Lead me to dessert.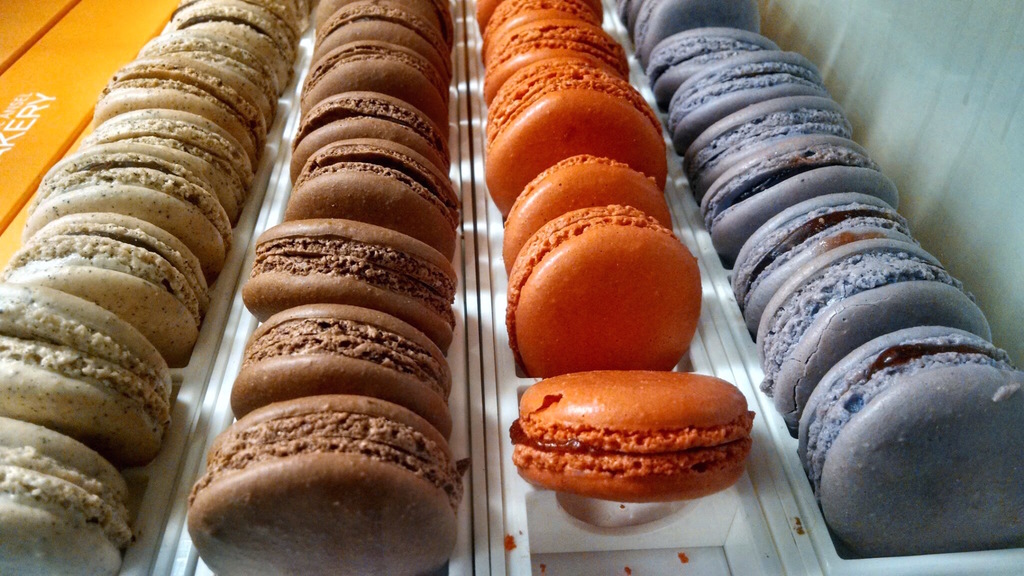
Lead to pyautogui.locateOnScreen(619, 0, 763, 58).
